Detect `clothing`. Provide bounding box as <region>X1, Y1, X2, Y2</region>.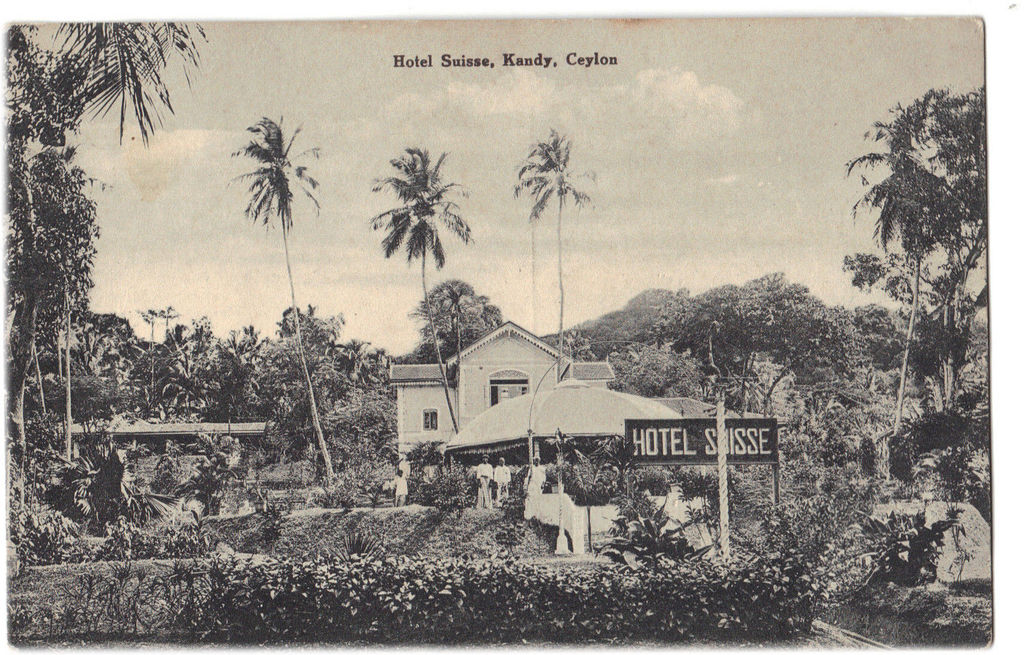
<region>492, 464, 512, 505</region>.
